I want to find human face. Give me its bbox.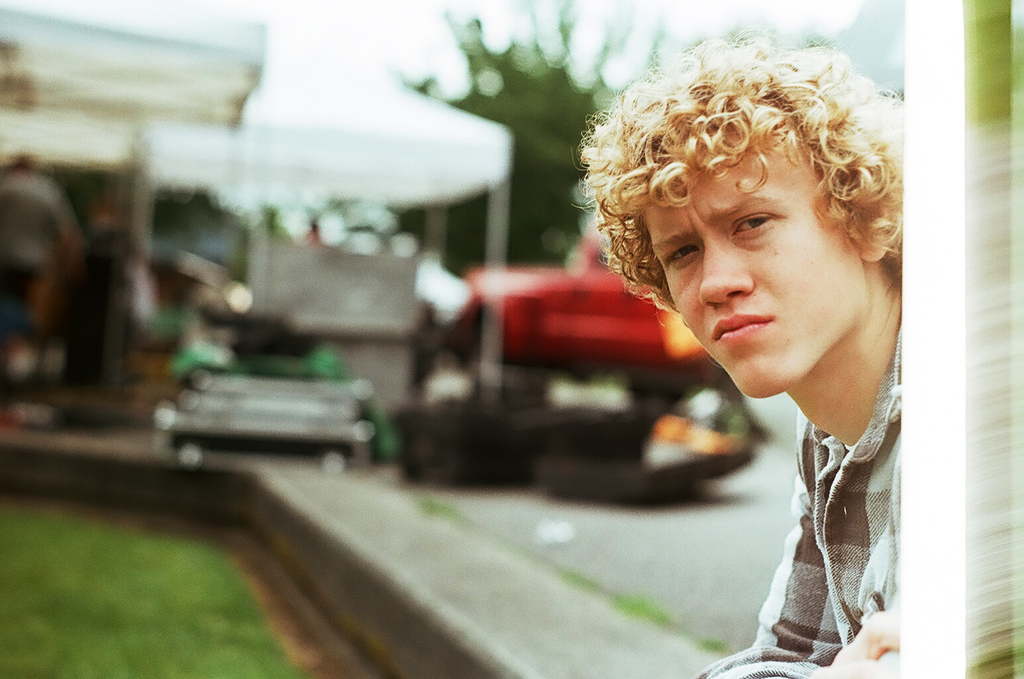
select_region(645, 153, 866, 395).
